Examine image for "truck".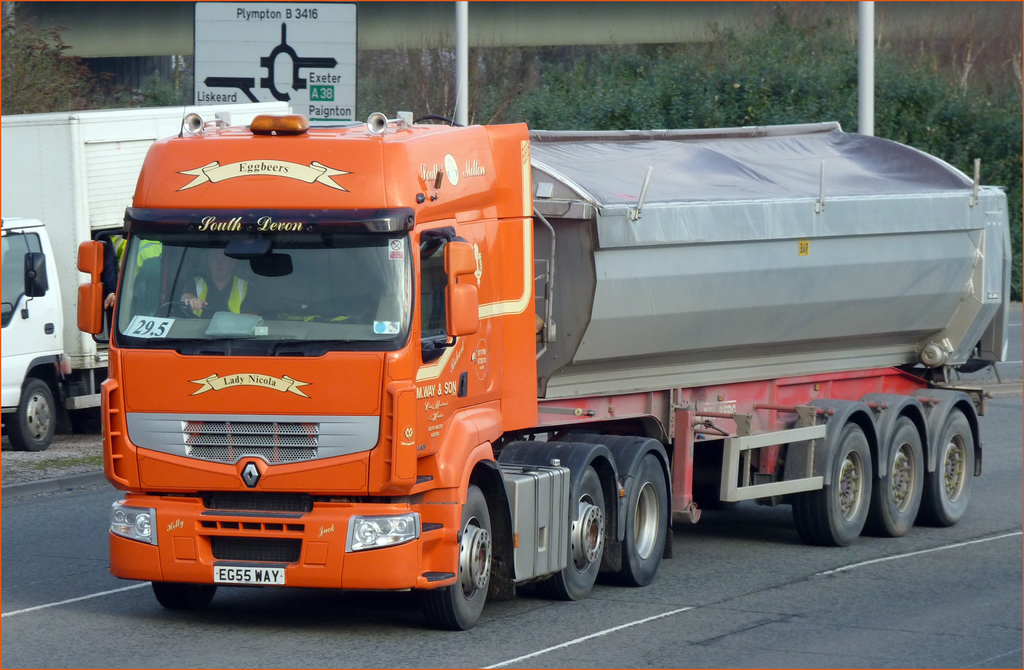
Examination result: detection(74, 72, 1023, 620).
